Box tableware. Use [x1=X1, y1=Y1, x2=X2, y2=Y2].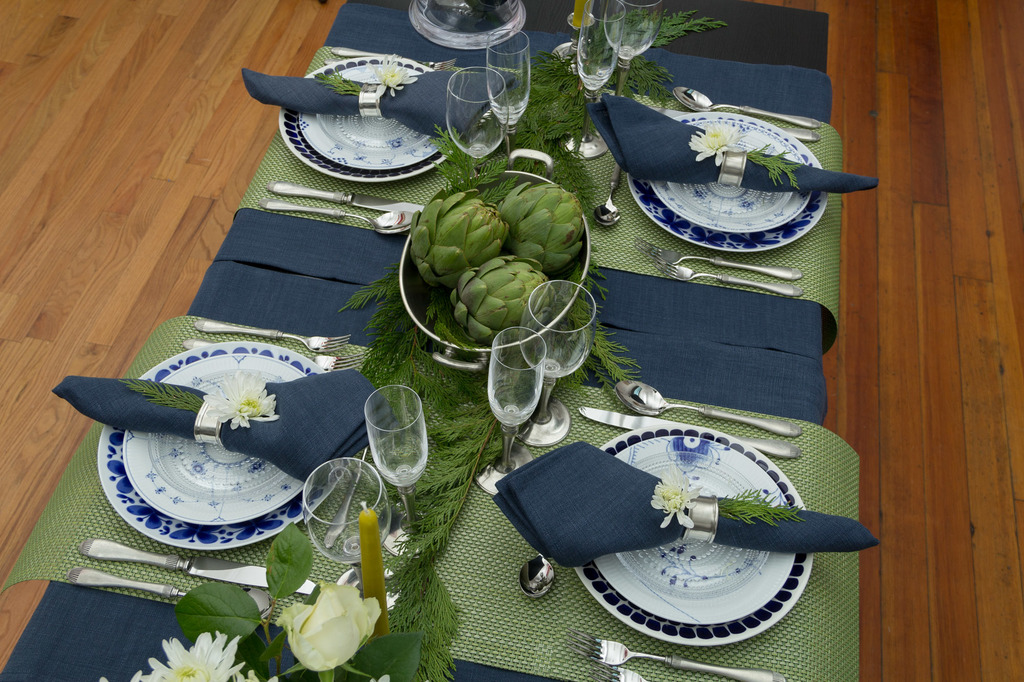
[x1=266, y1=178, x2=430, y2=214].
